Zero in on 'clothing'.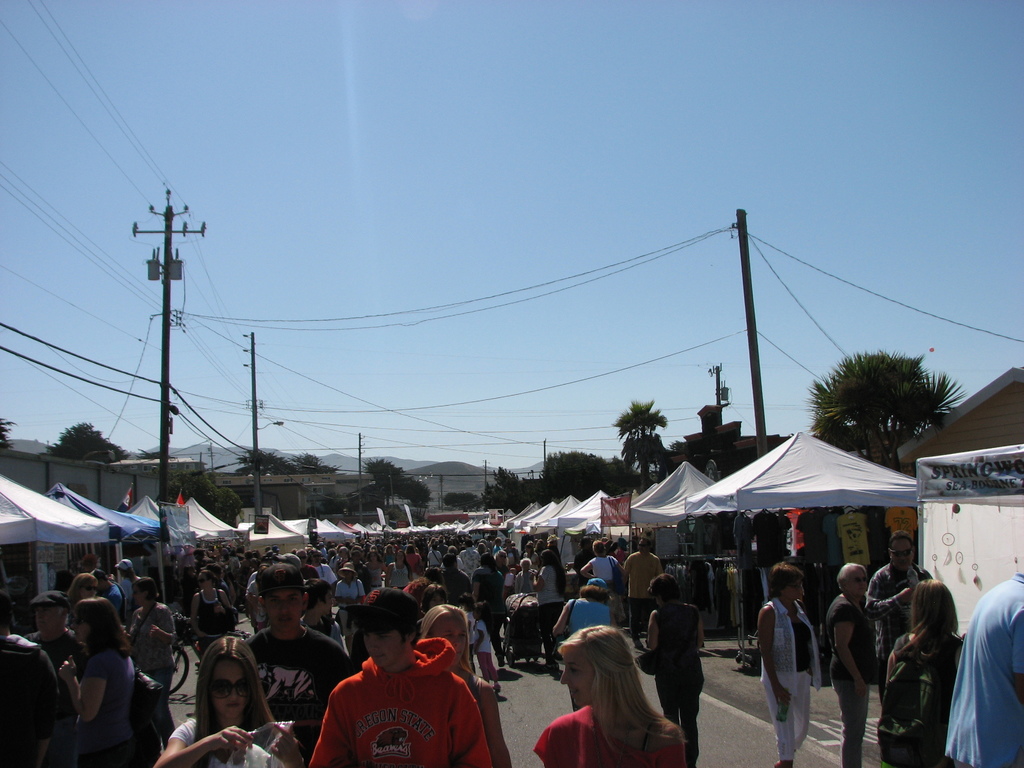
Zeroed in: BBox(136, 607, 178, 736).
